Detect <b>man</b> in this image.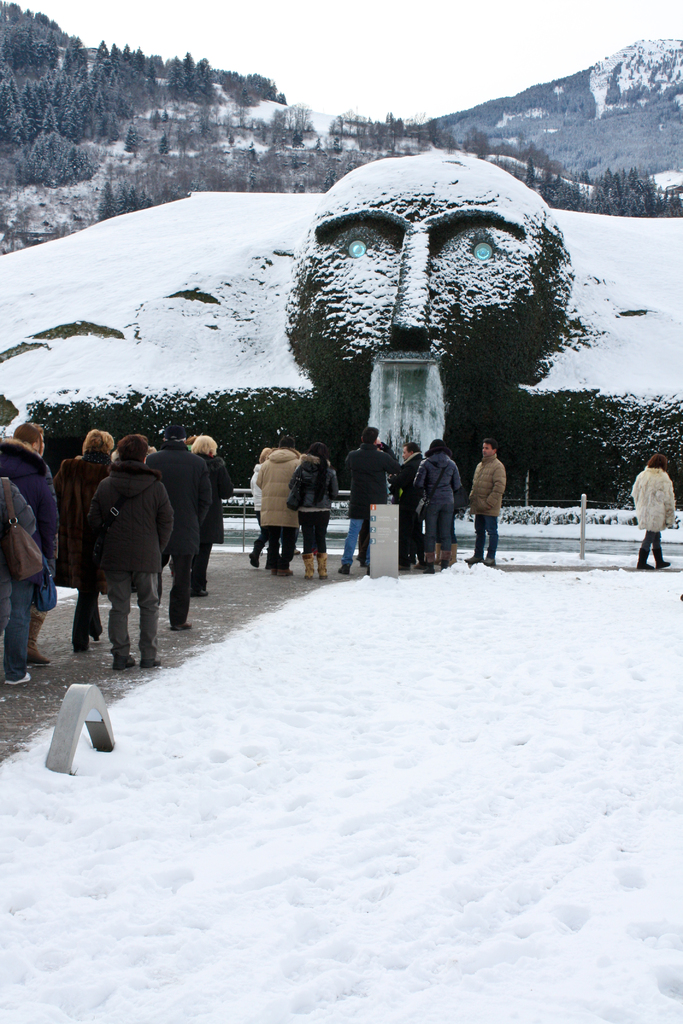
Detection: pyautogui.locateOnScreen(334, 422, 402, 577).
